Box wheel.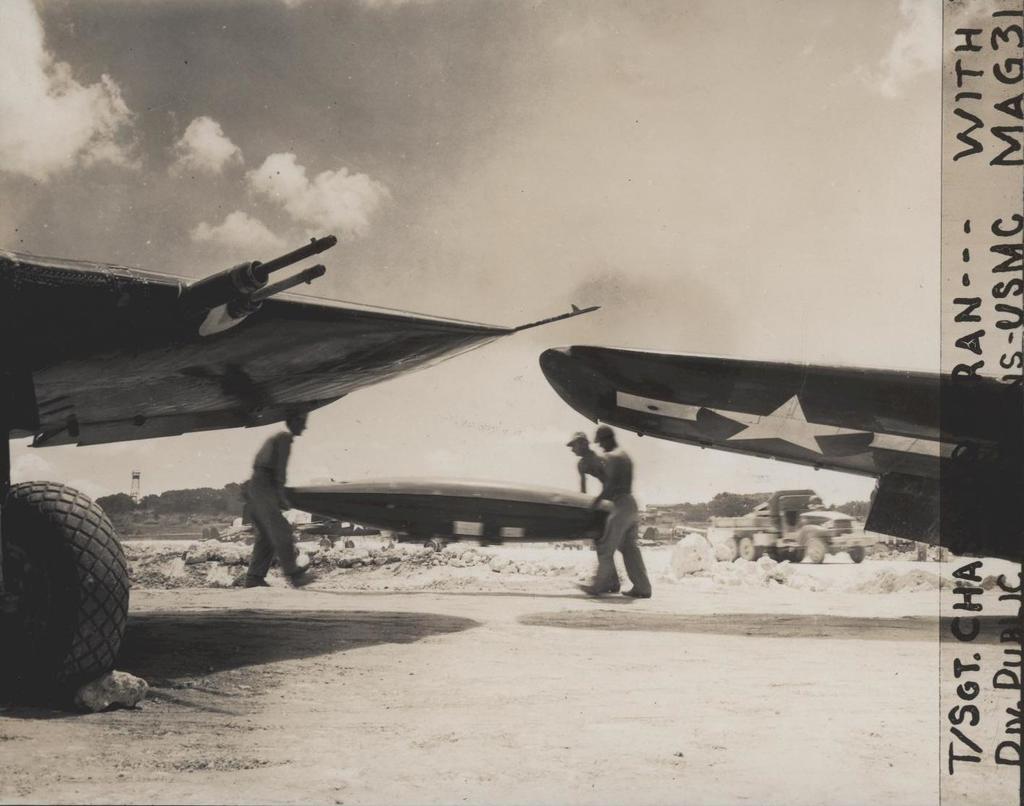
pyautogui.locateOnScreen(790, 553, 807, 564).
